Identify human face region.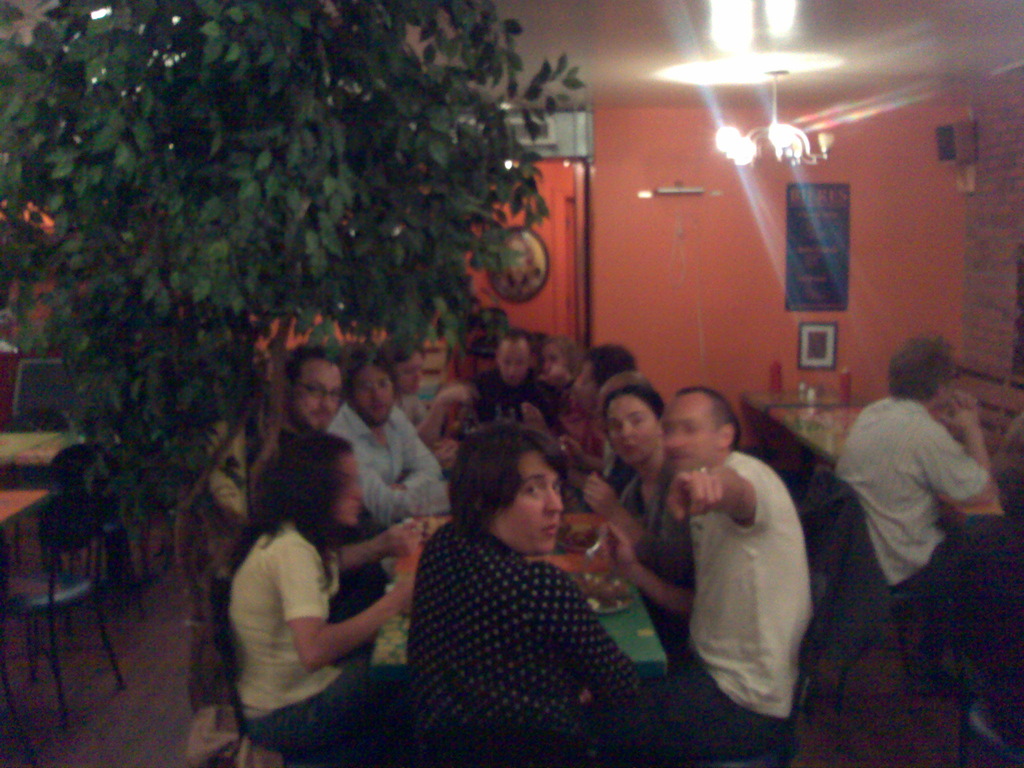
Region: 289, 348, 341, 429.
